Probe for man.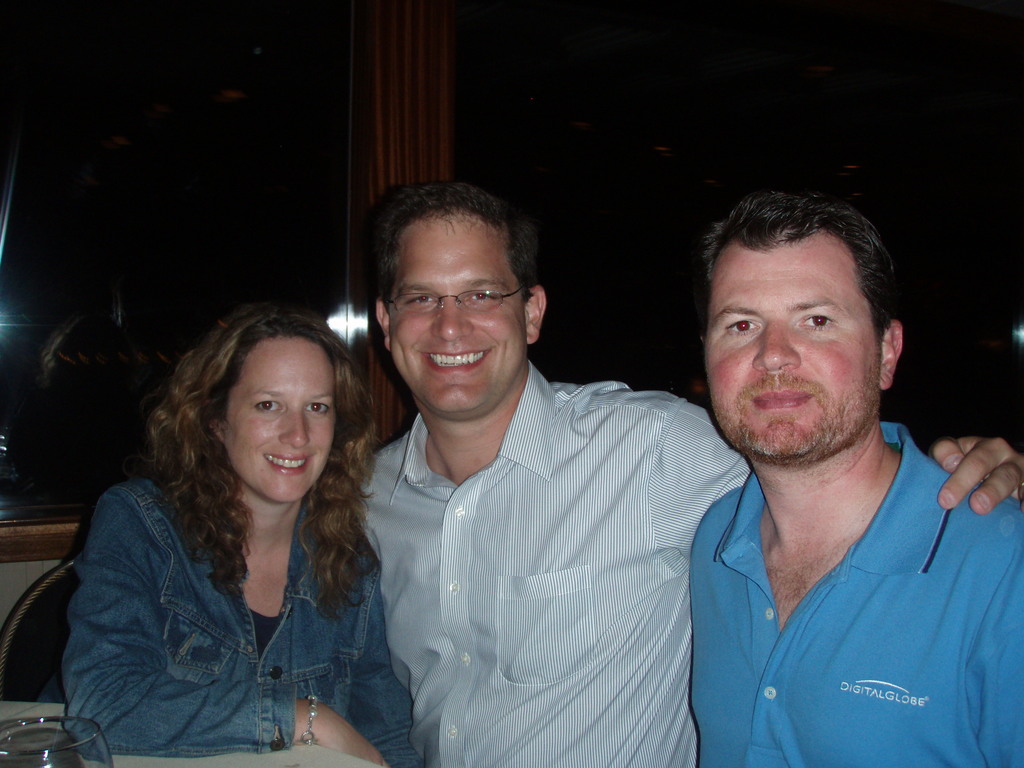
Probe result: {"left": 340, "top": 179, "right": 1023, "bottom": 767}.
